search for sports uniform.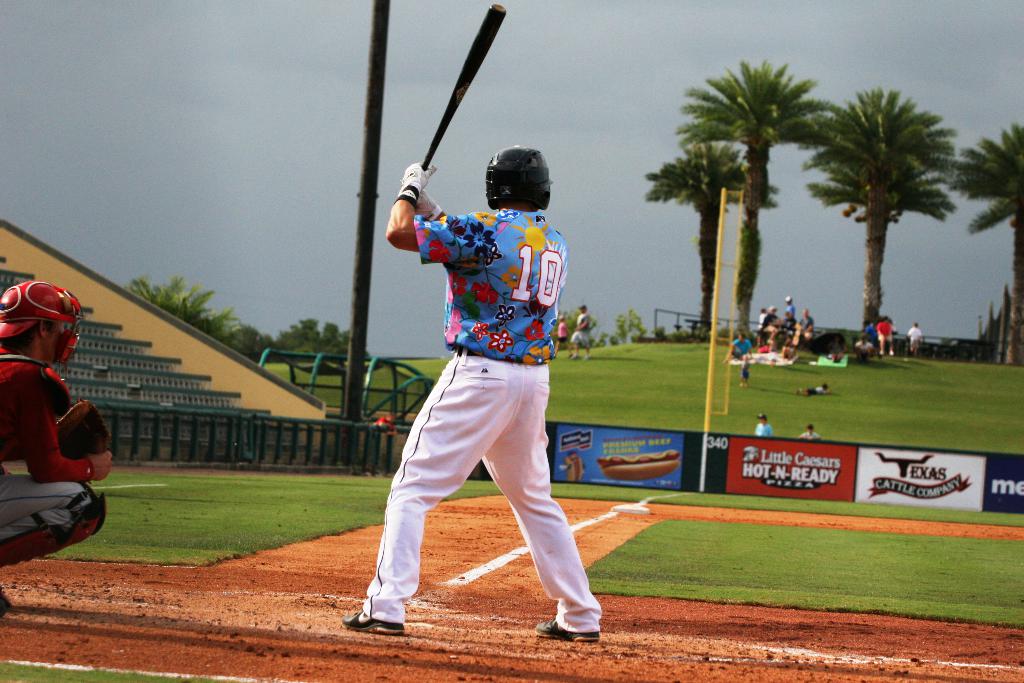
Found at detection(0, 345, 110, 561).
